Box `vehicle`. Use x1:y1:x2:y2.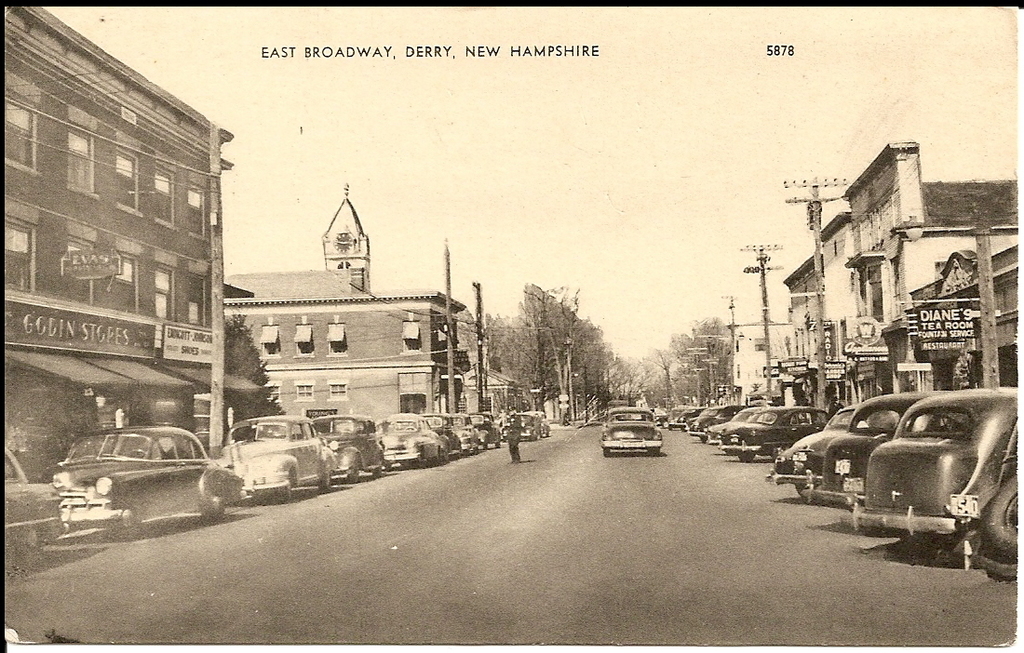
378:414:443:467.
